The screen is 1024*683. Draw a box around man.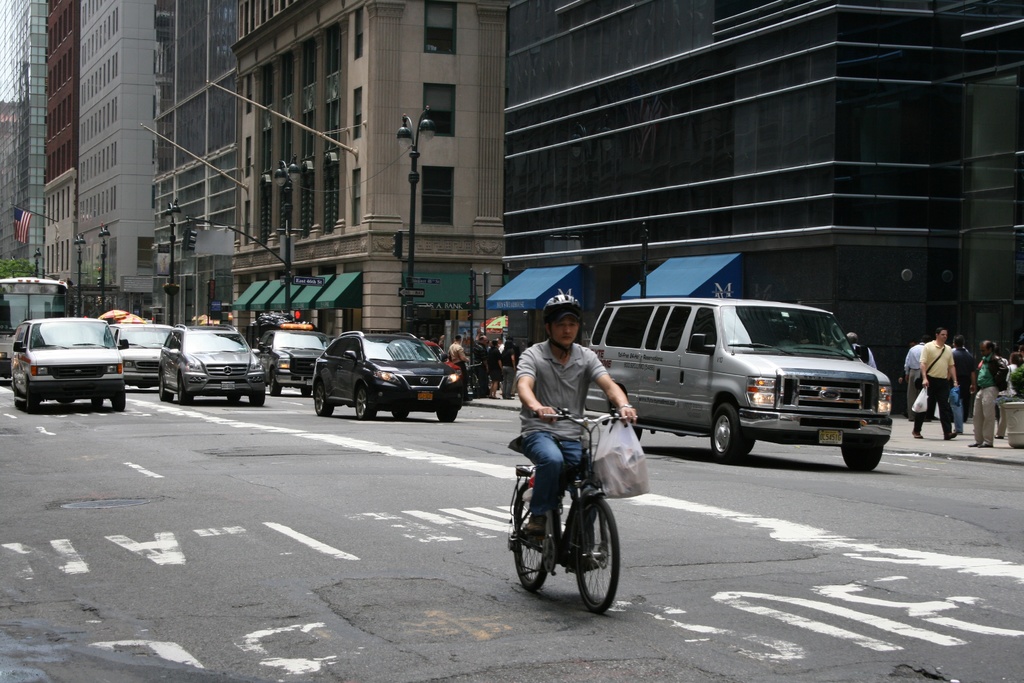
x1=904, y1=336, x2=930, y2=419.
